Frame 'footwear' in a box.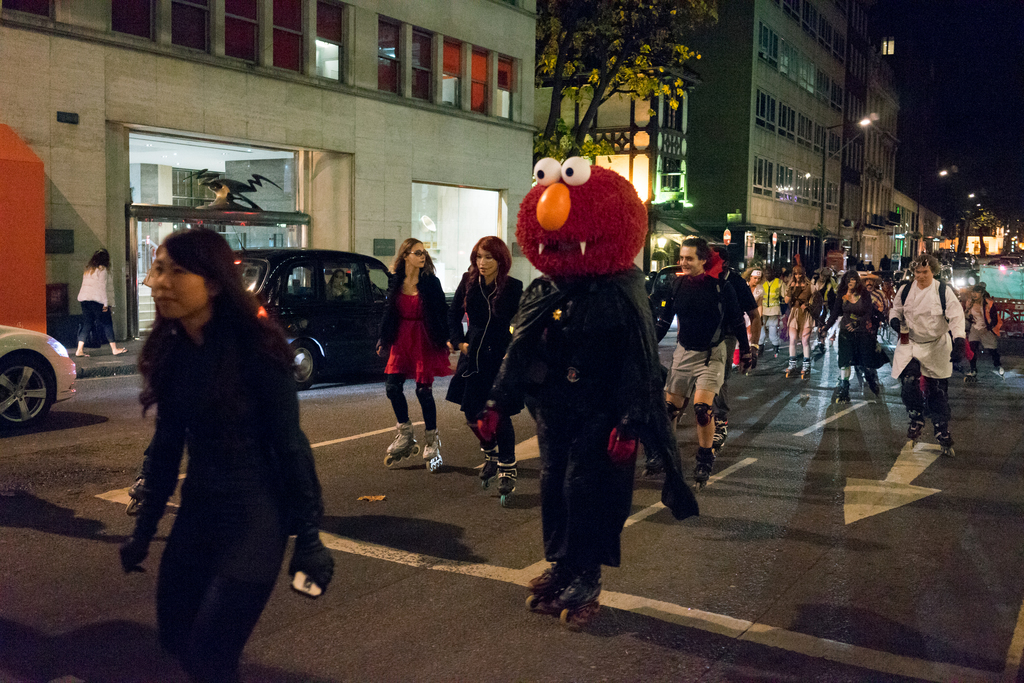
[115, 343, 132, 356].
